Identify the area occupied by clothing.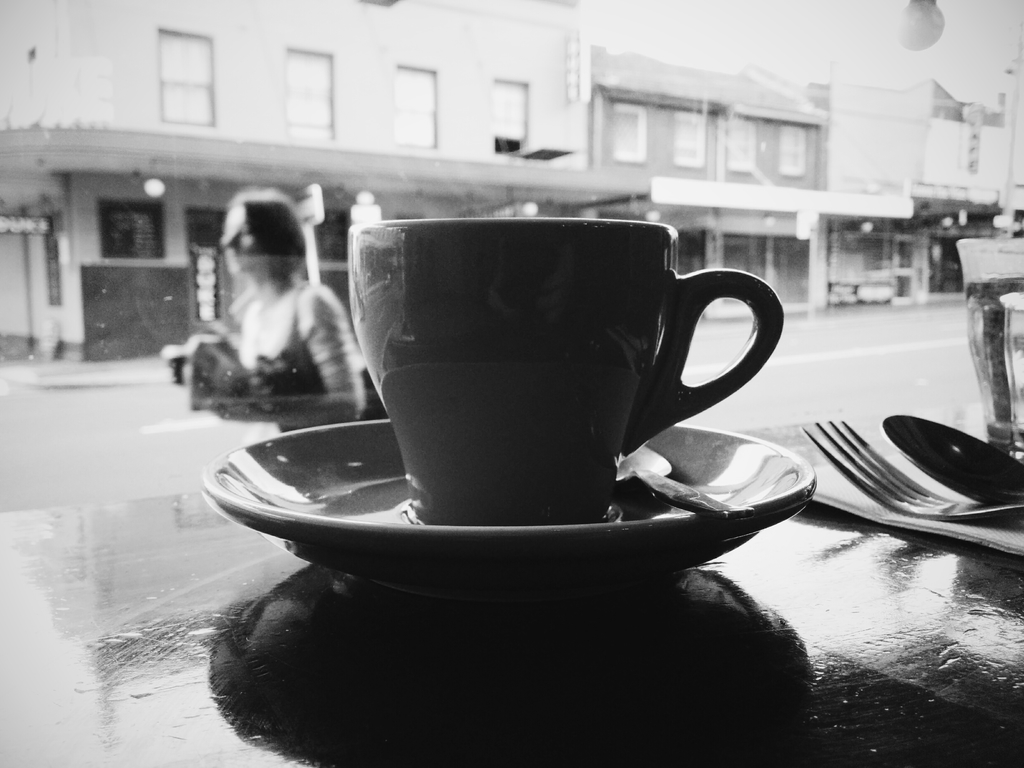
Area: <region>228, 276, 361, 401</region>.
